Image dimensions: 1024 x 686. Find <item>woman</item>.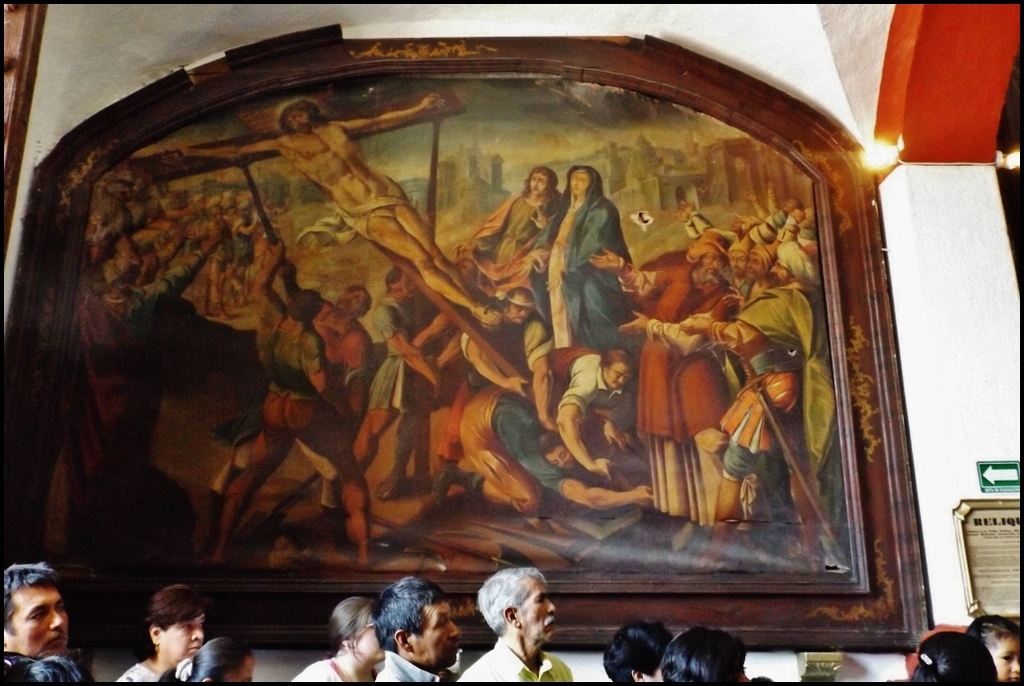
bbox=[282, 592, 382, 685].
